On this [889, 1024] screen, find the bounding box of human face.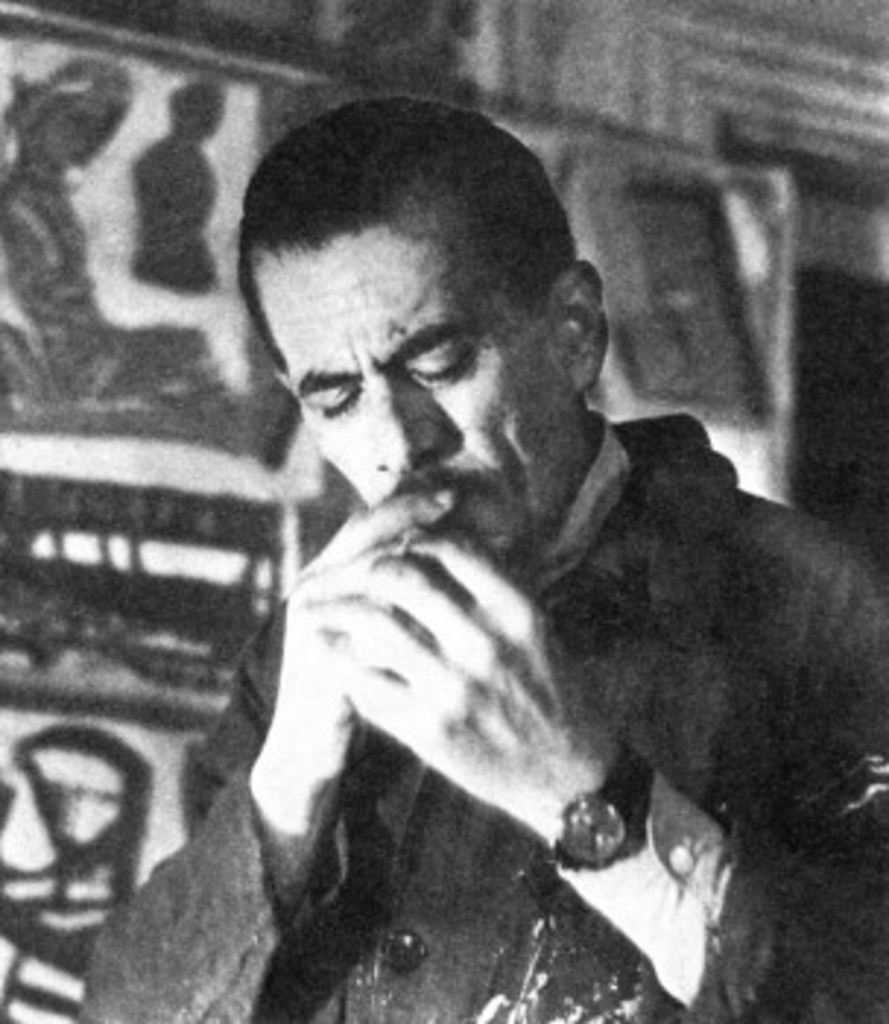
Bounding box: region(249, 208, 585, 573).
